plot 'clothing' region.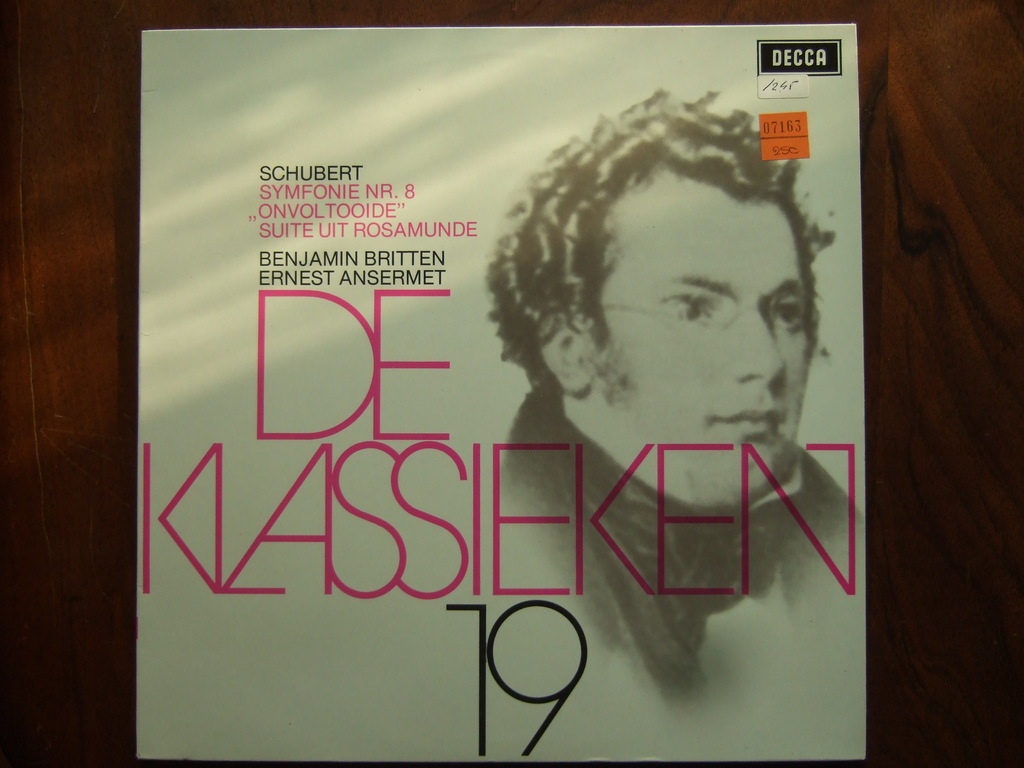
Plotted at 506 375 889 700.
